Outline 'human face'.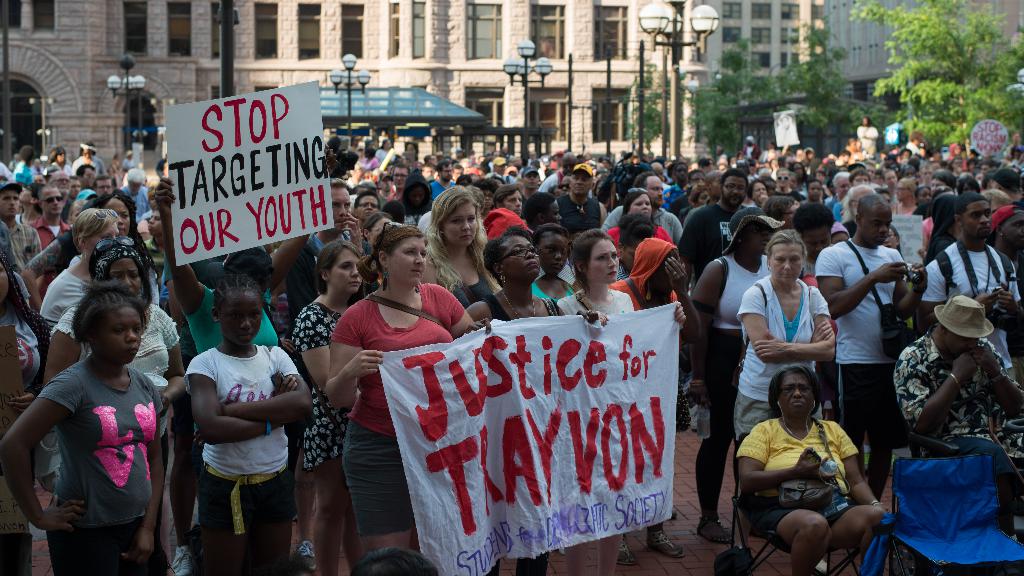
Outline: select_region(572, 171, 592, 195).
